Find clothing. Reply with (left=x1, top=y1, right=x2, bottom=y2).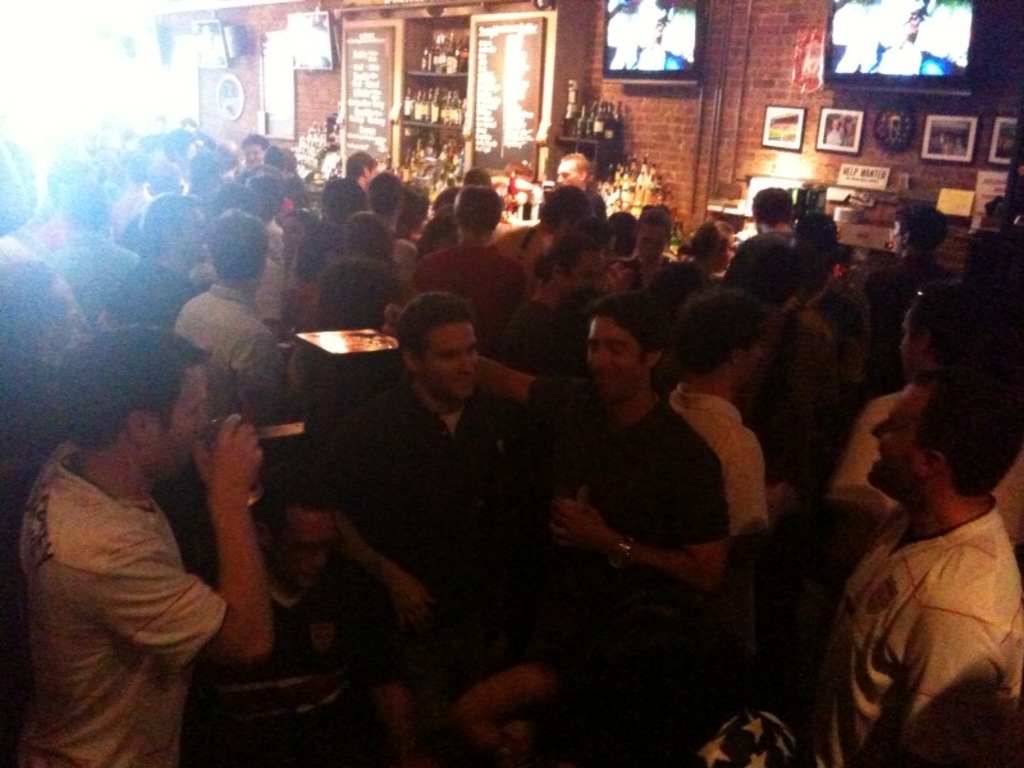
(left=49, top=225, right=136, bottom=321).
